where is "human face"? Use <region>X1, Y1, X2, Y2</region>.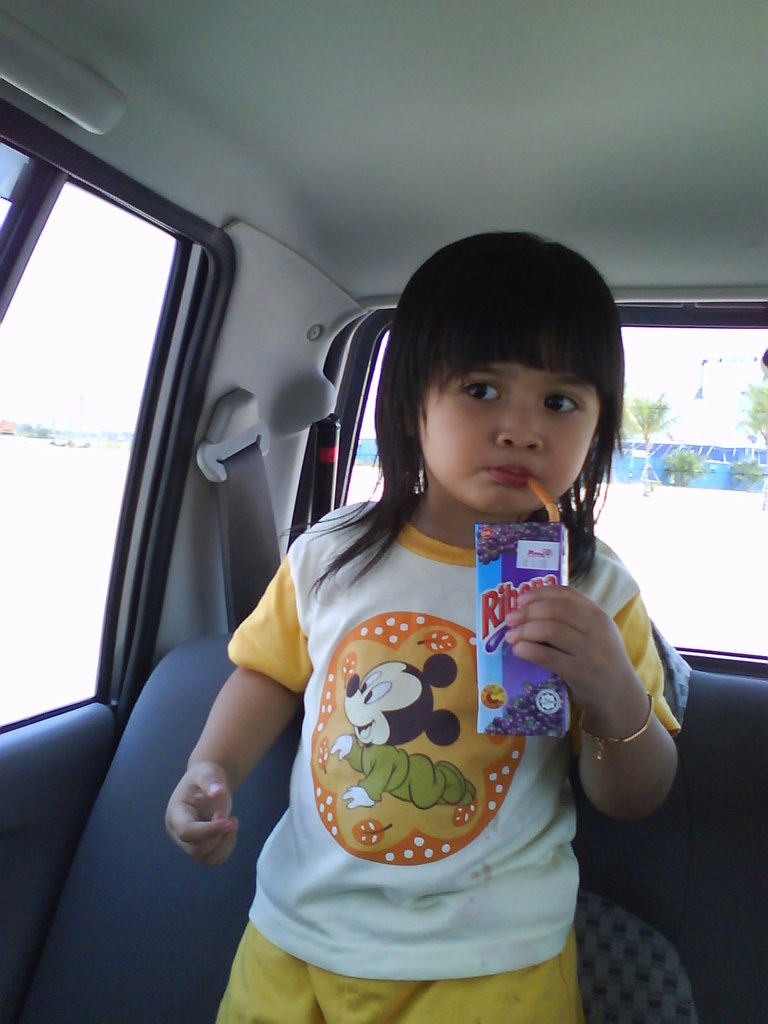
<region>415, 358, 602, 514</region>.
